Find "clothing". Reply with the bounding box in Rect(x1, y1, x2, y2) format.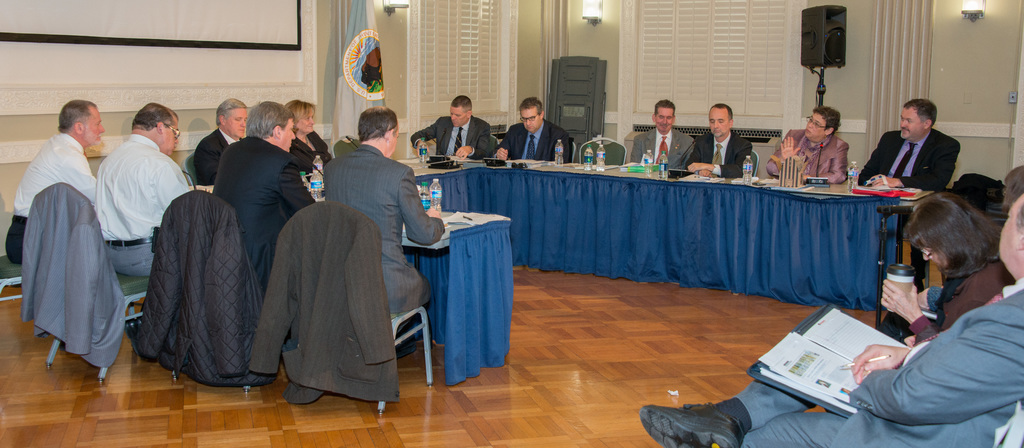
Rect(133, 186, 259, 383).
